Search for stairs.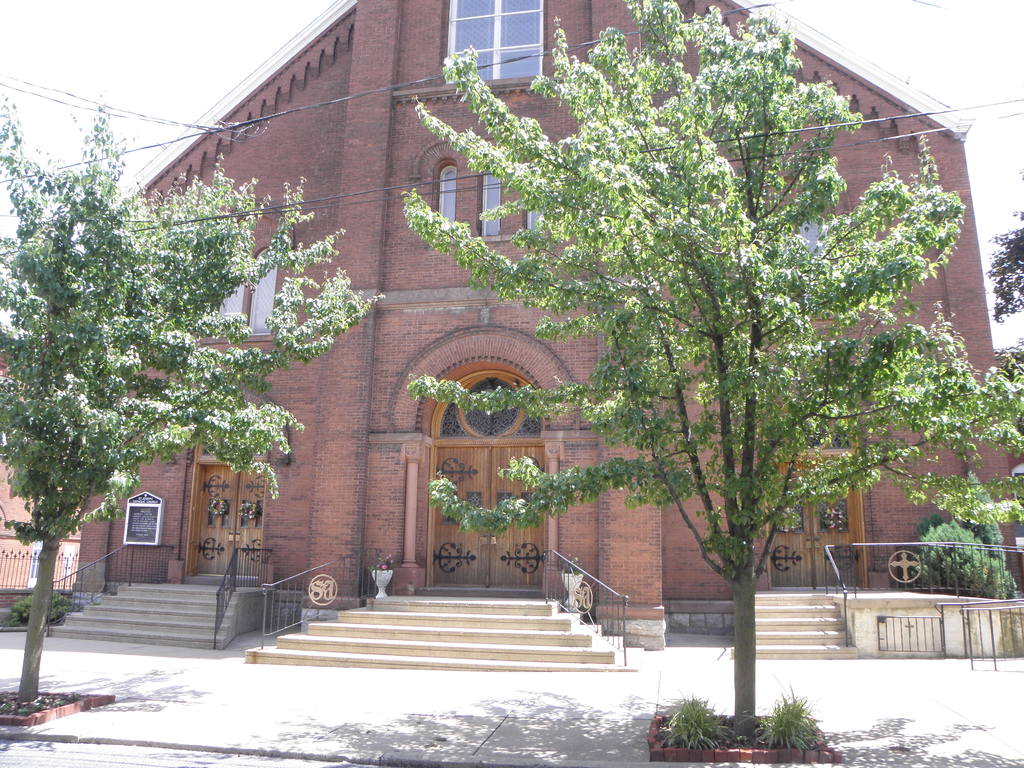
Found at 246 599 611 660.
